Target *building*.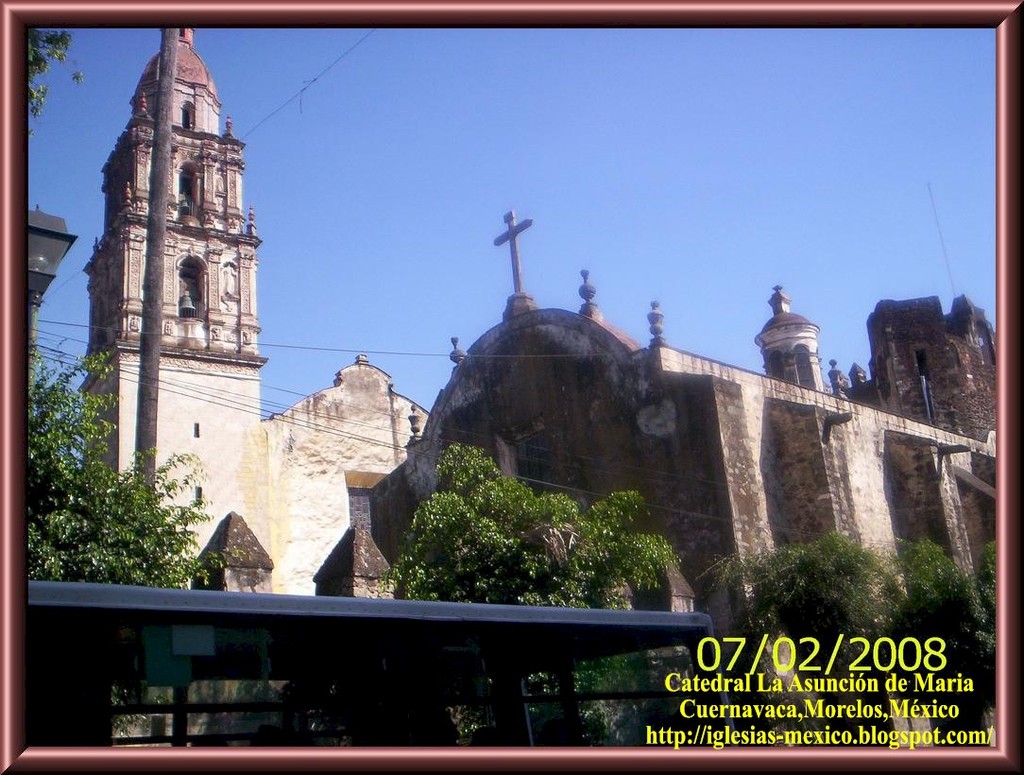
Target region: [406, 232, 998, 618].
